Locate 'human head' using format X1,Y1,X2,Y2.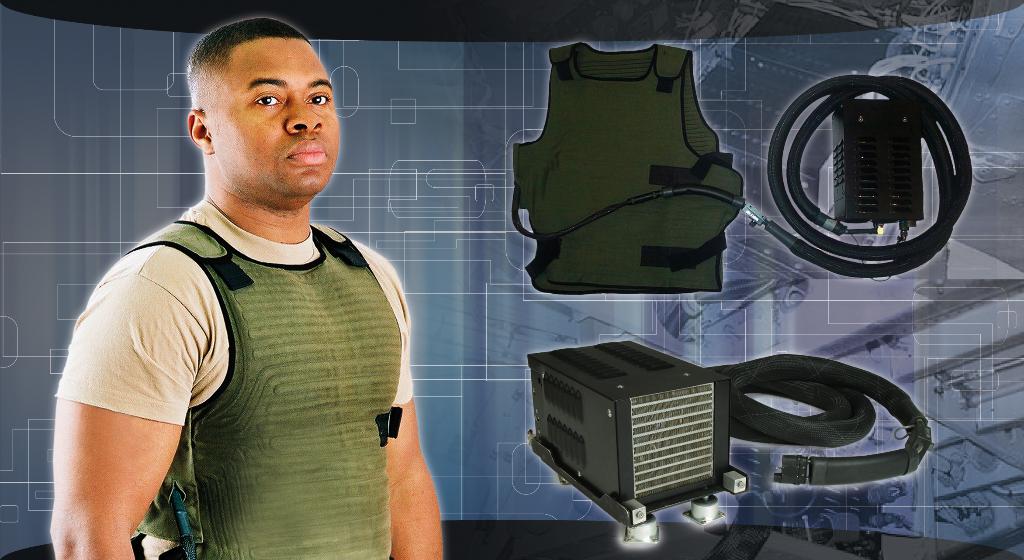
171,12,338,205.
